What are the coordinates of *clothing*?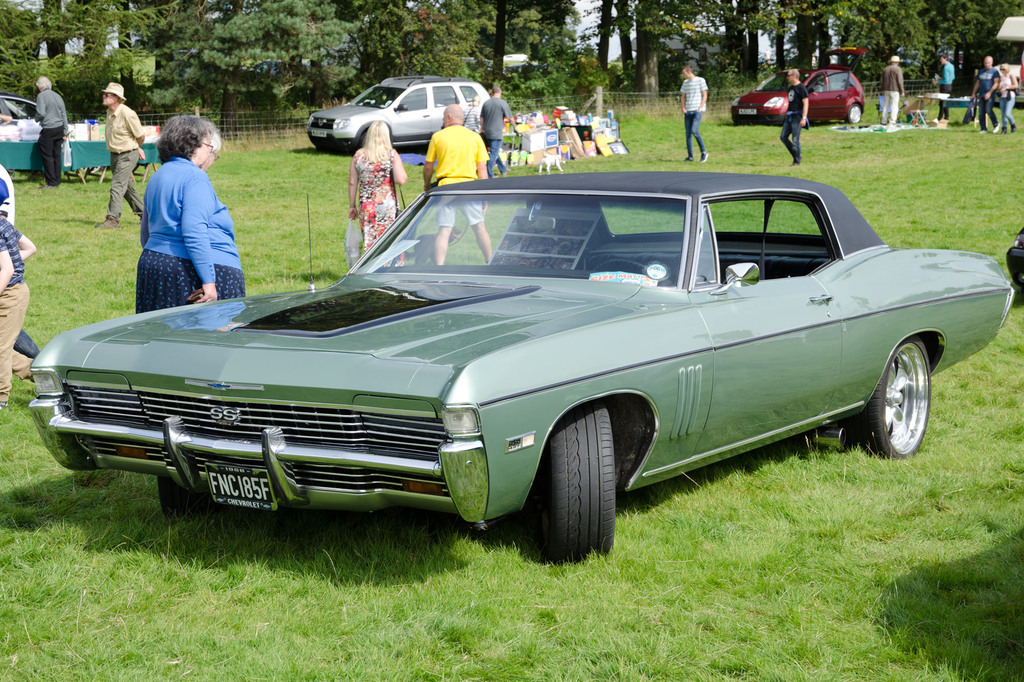
32,83,70,186.
